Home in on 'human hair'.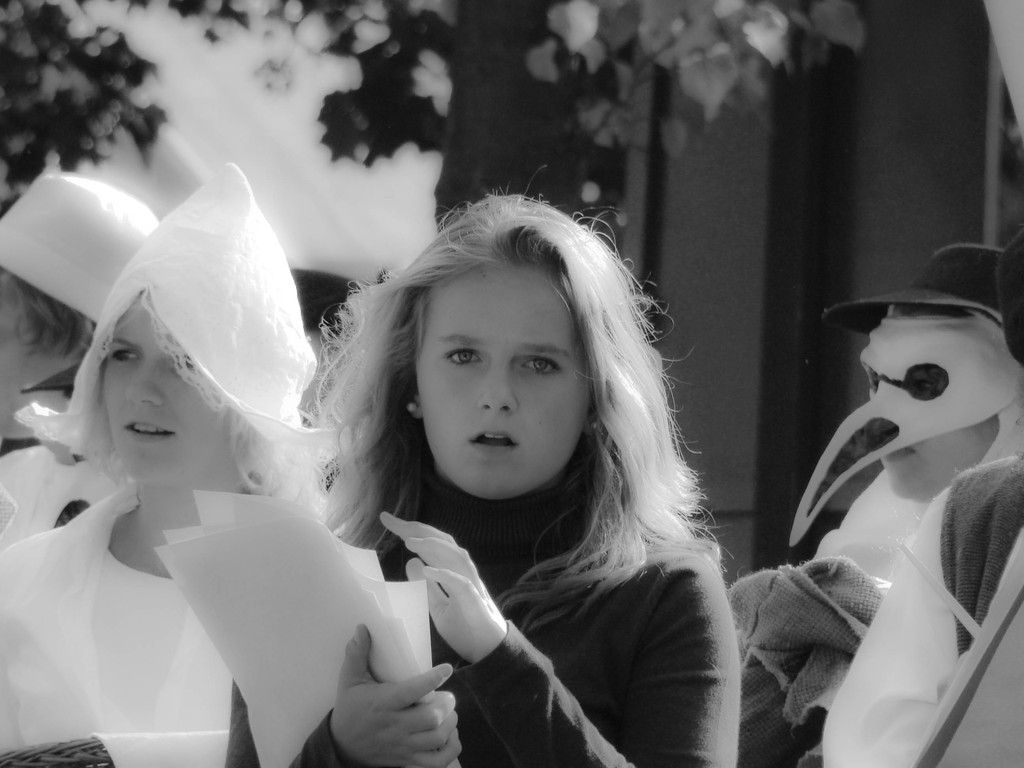
Homed in at crop(303, 200, 699, 647).
